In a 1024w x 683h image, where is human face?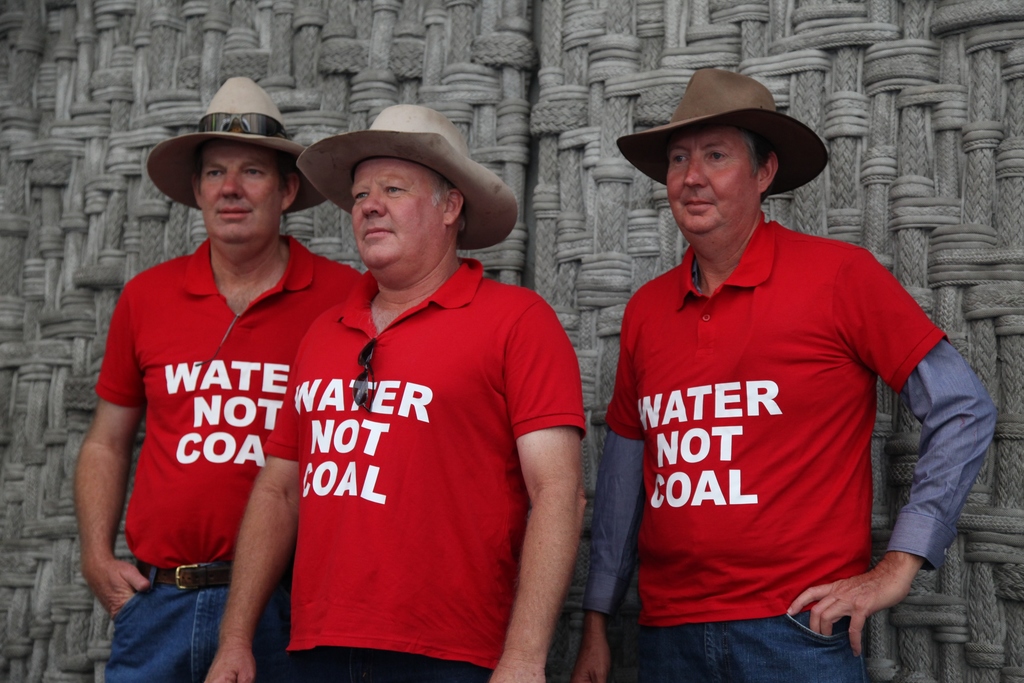
detection(353, 161, 438, 273).
